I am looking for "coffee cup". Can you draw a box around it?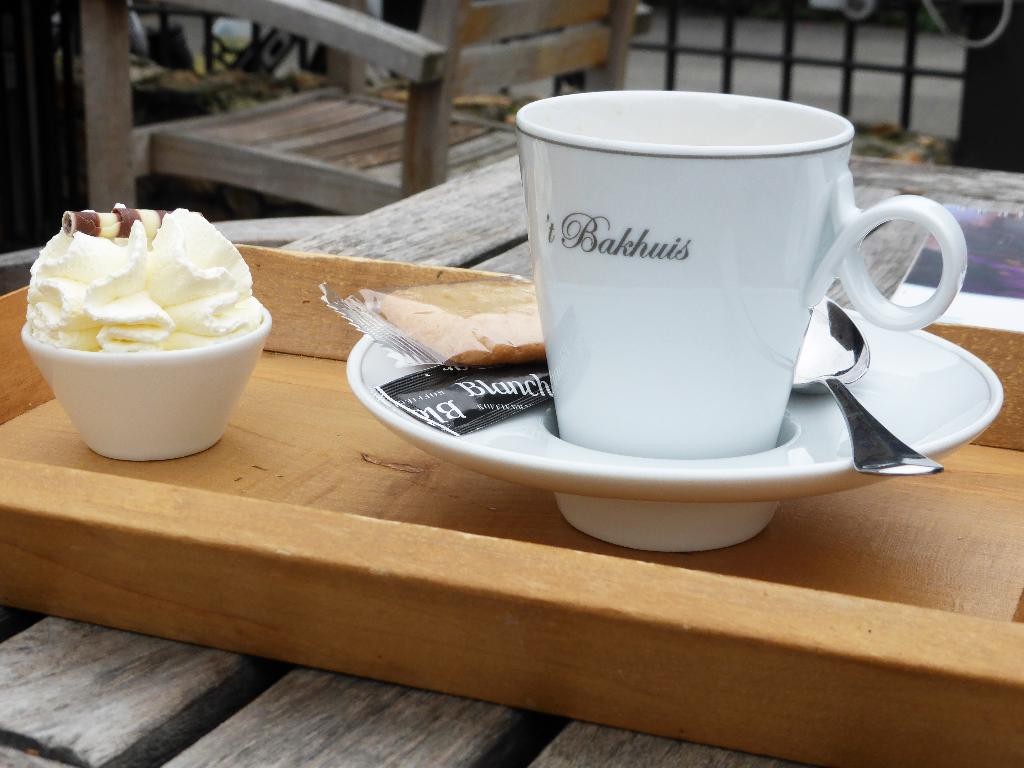
Sure, the bounding box is 518, 90, 972, 456.
